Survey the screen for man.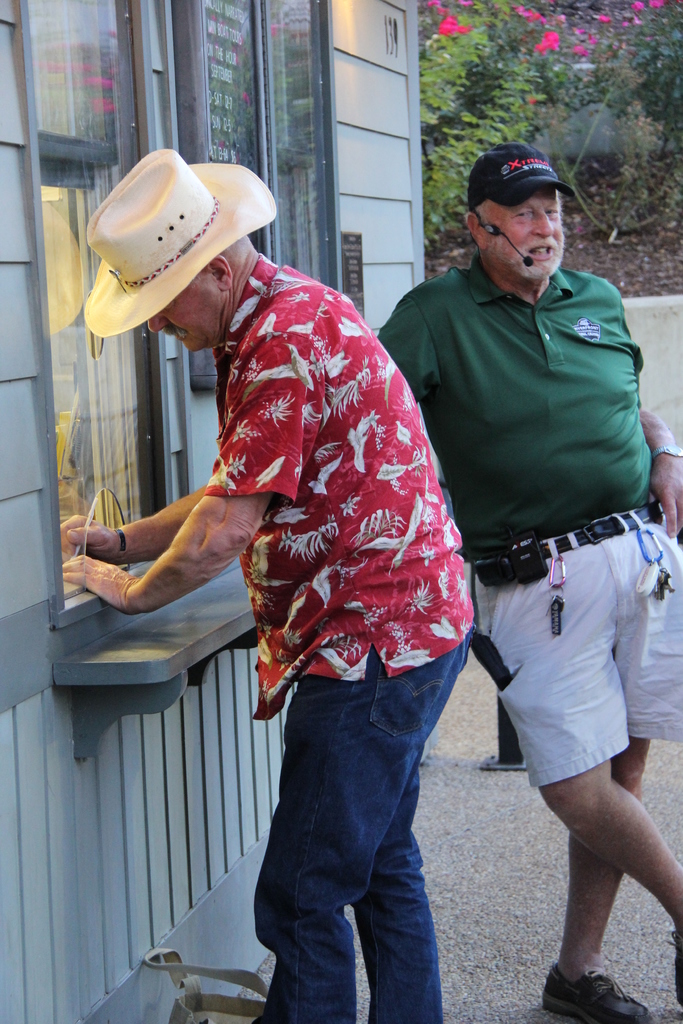
Survey found: detection(378, 146, 682, 1023).
